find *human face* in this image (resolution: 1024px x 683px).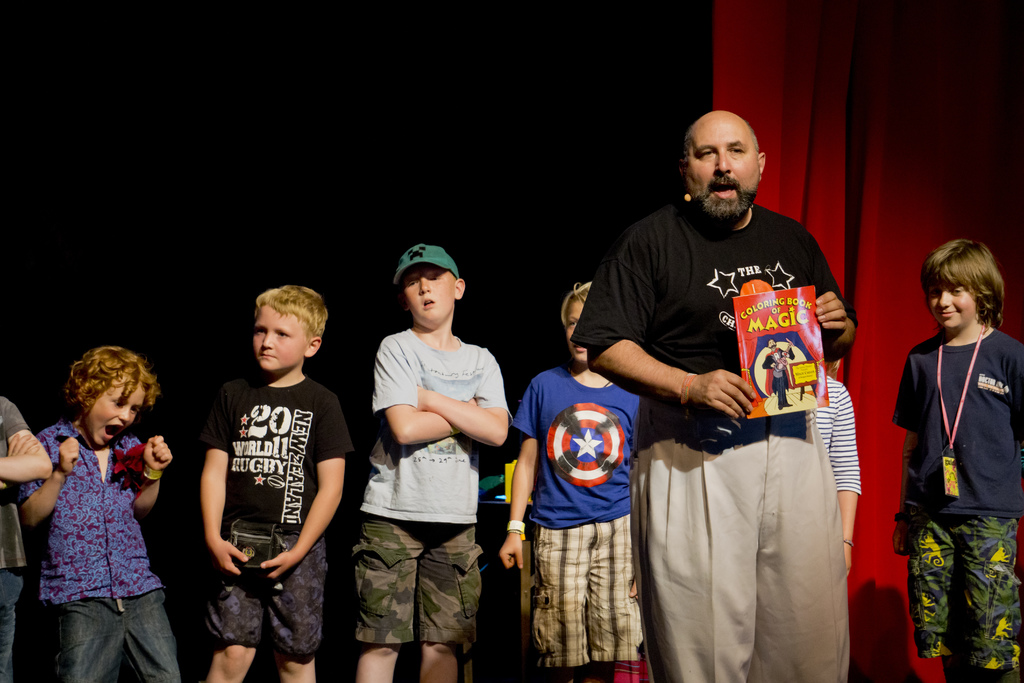
left=926, top=279, right=977, bottom=332.
